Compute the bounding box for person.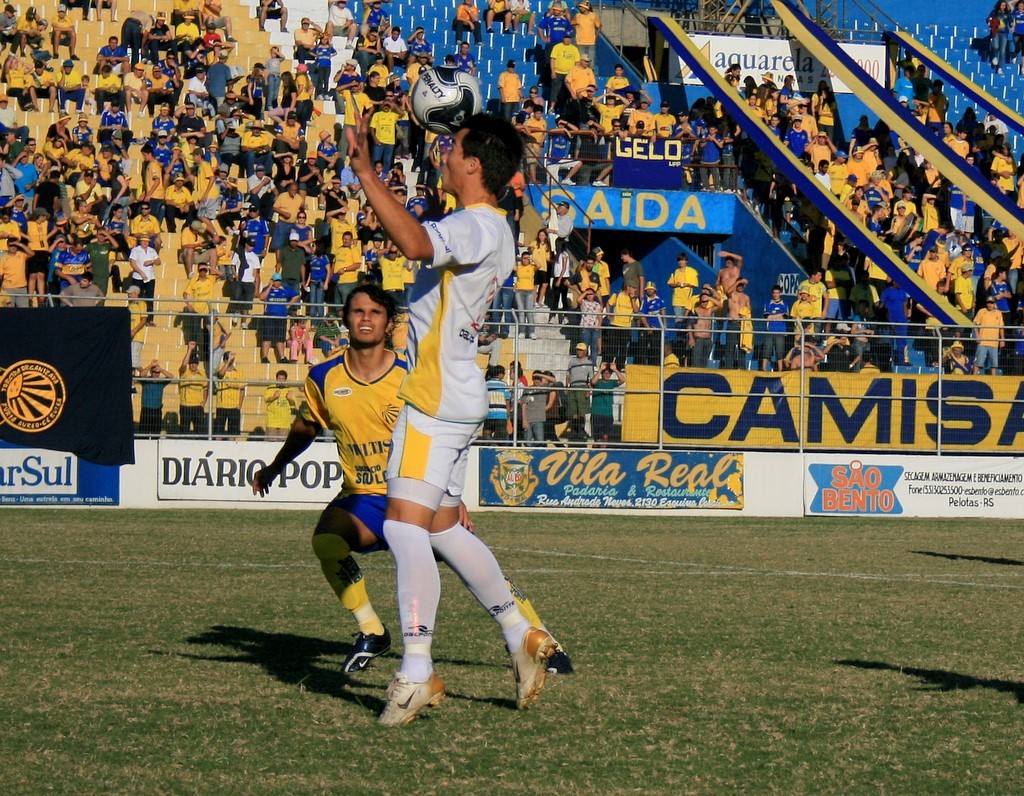
rect(993, 144, 1018, 207).
